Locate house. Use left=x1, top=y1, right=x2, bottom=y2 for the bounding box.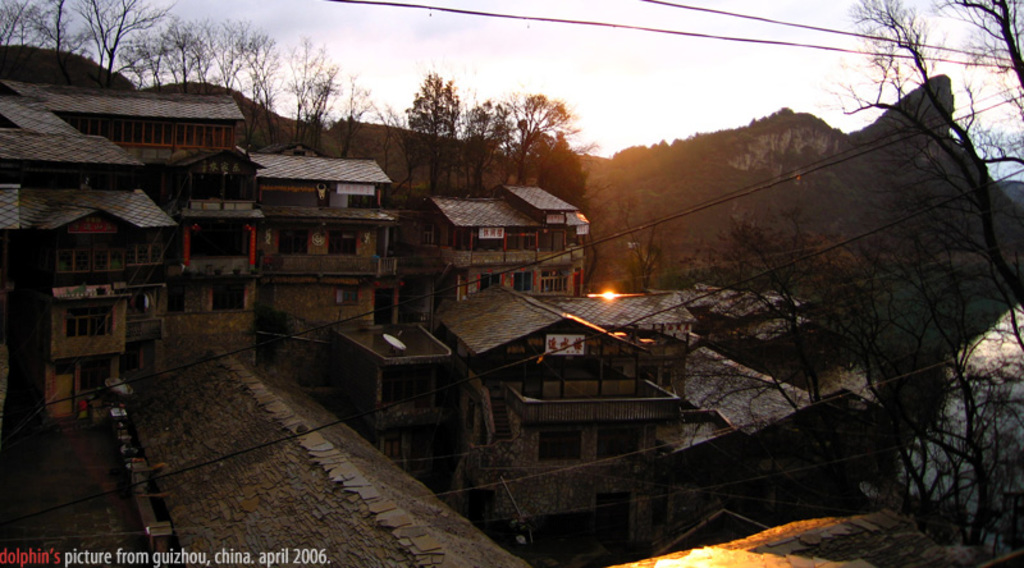
left=0, top=74, right=596, bottom=446.
